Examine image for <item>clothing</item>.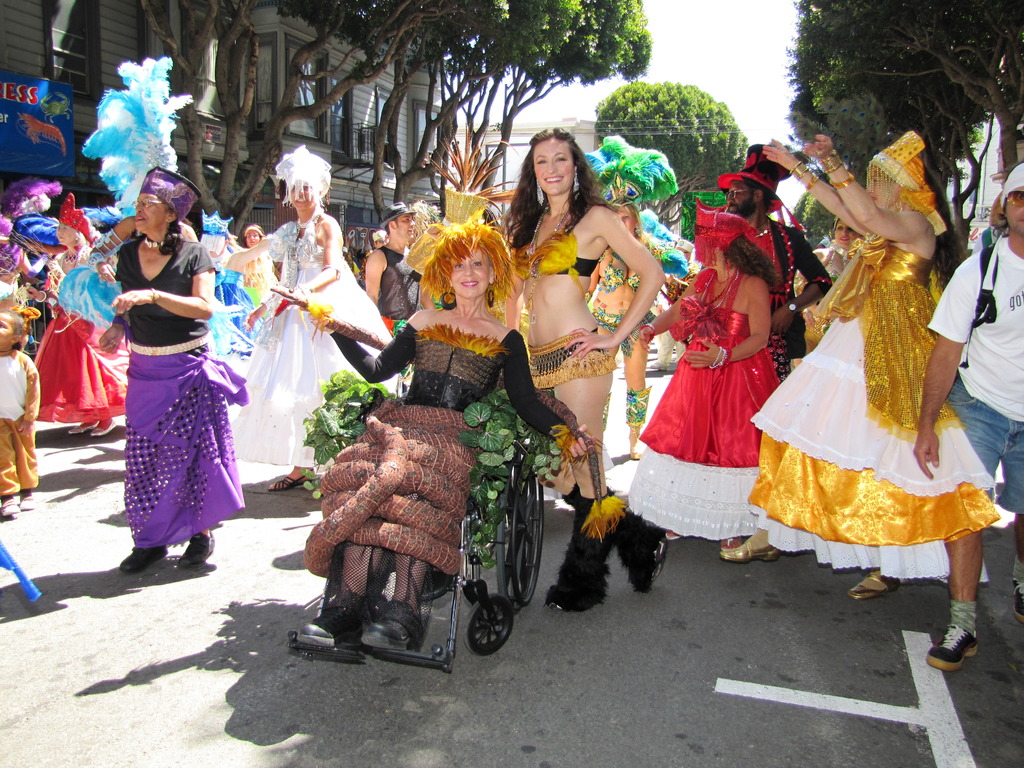
Examination result: 111,216,242,552.
